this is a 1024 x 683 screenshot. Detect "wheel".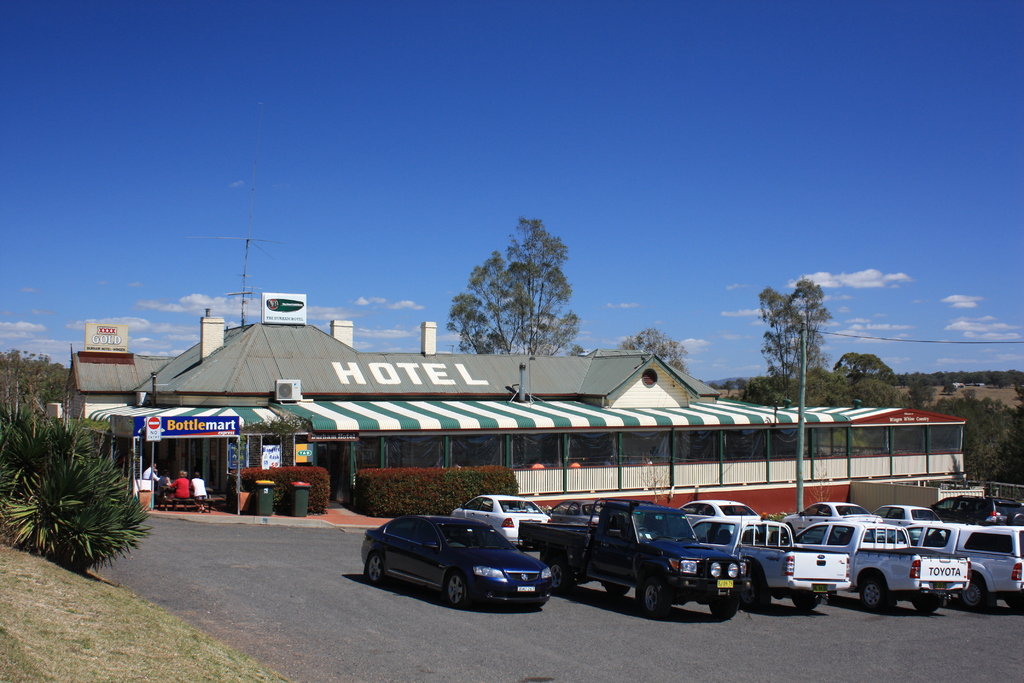
bbox(961, 574, 989, 613).
